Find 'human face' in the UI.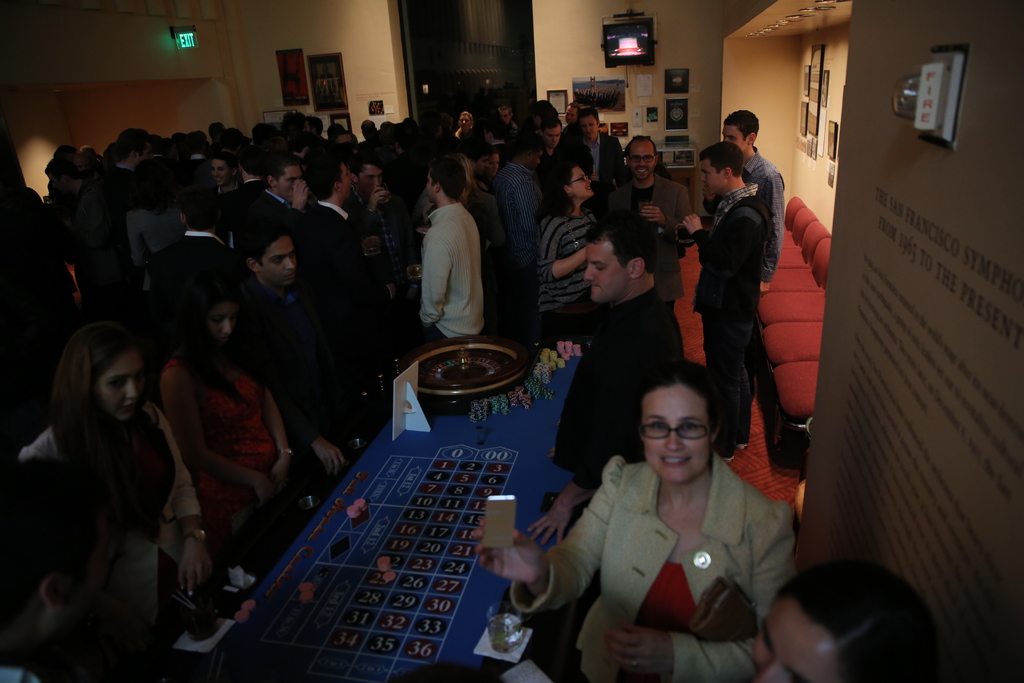
UI element at (627, 149, 657, 181).
